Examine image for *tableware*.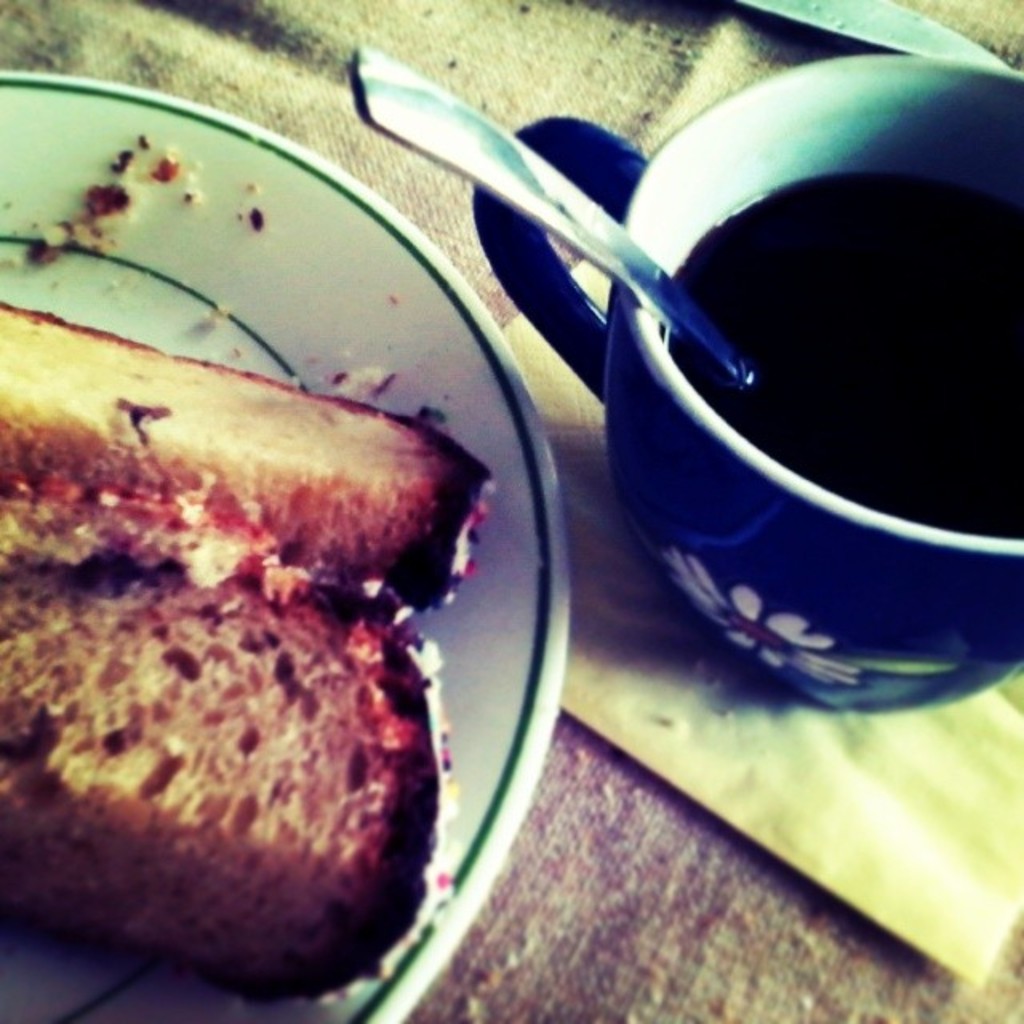
Examination result: x1=602, y1=94, x2=1005, y2=728.
